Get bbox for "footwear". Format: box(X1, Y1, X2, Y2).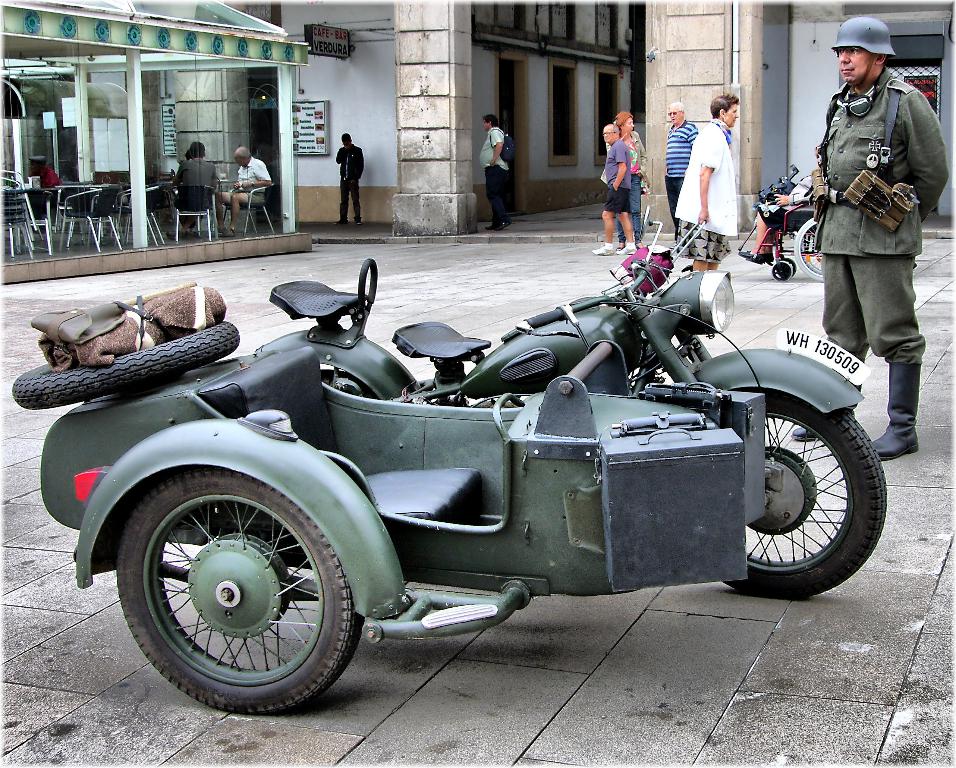
box(870, 360, 920, 462).
